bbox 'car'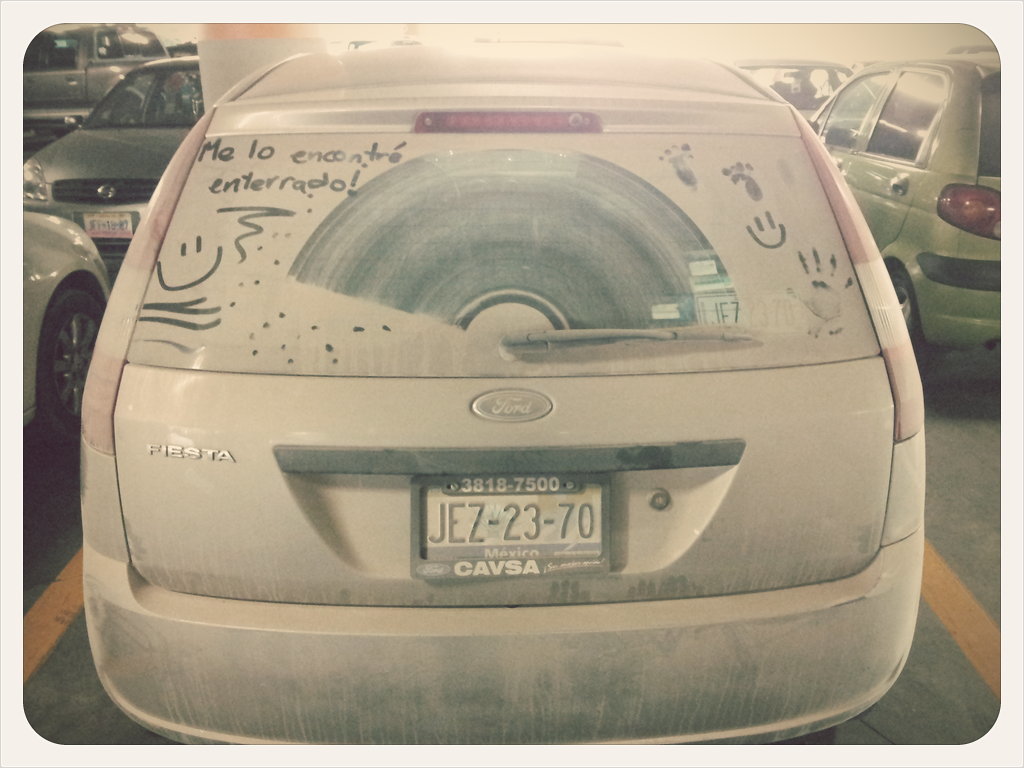
x1=21, y1=60, x2=204, y2=280
